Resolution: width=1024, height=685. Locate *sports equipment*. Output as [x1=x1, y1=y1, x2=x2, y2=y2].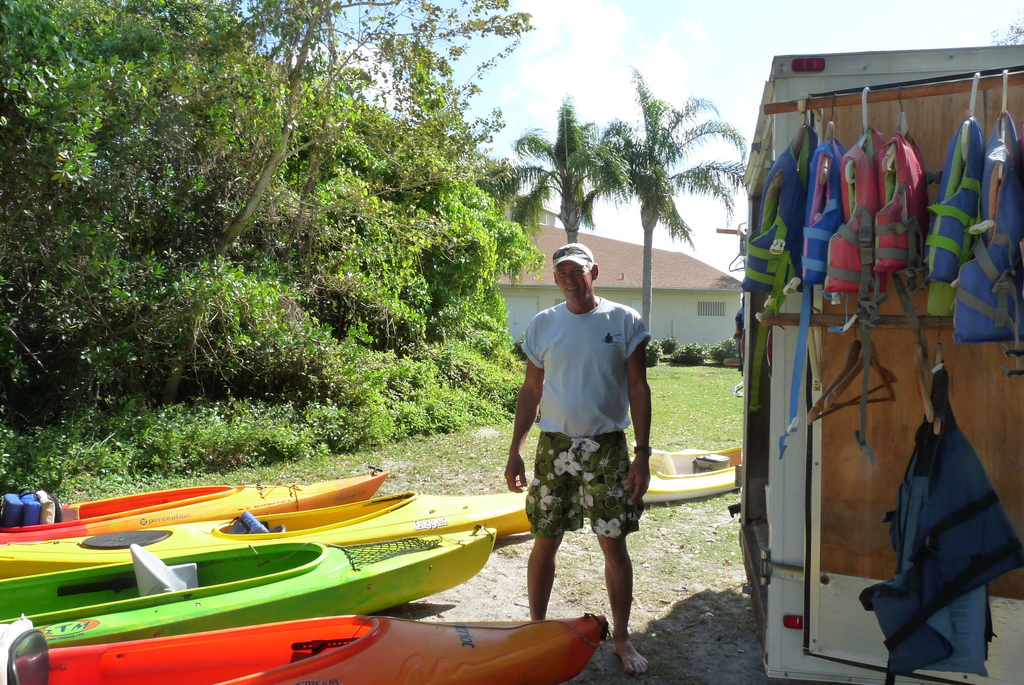
[x1=0, y1=609, x2=606, y2=684].
